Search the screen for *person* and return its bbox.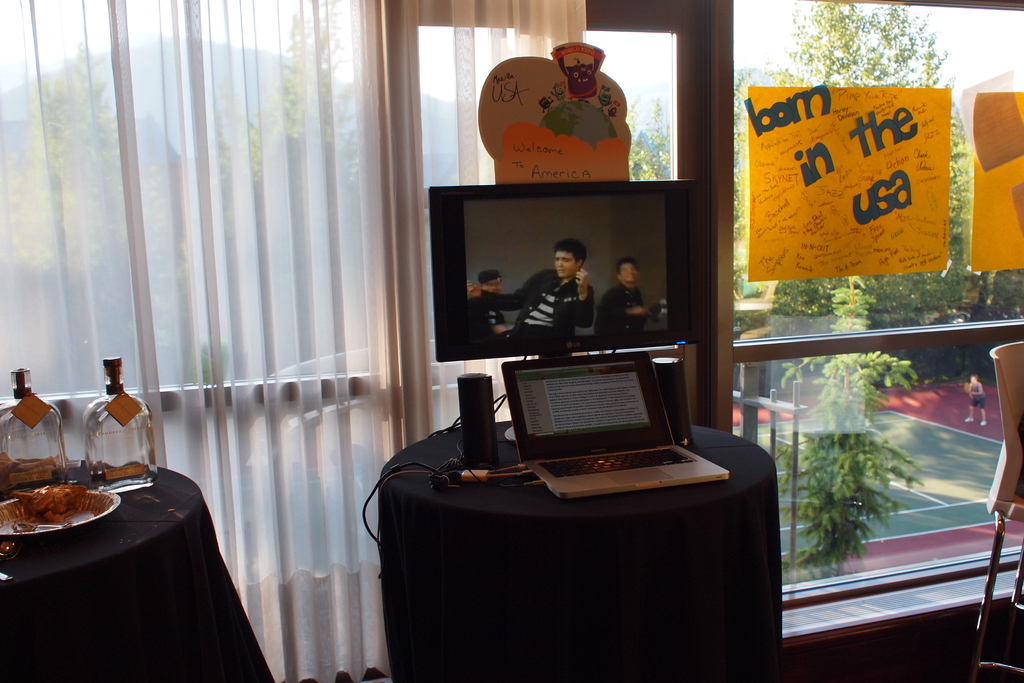
Found: box(514, 240, 604, 354).
